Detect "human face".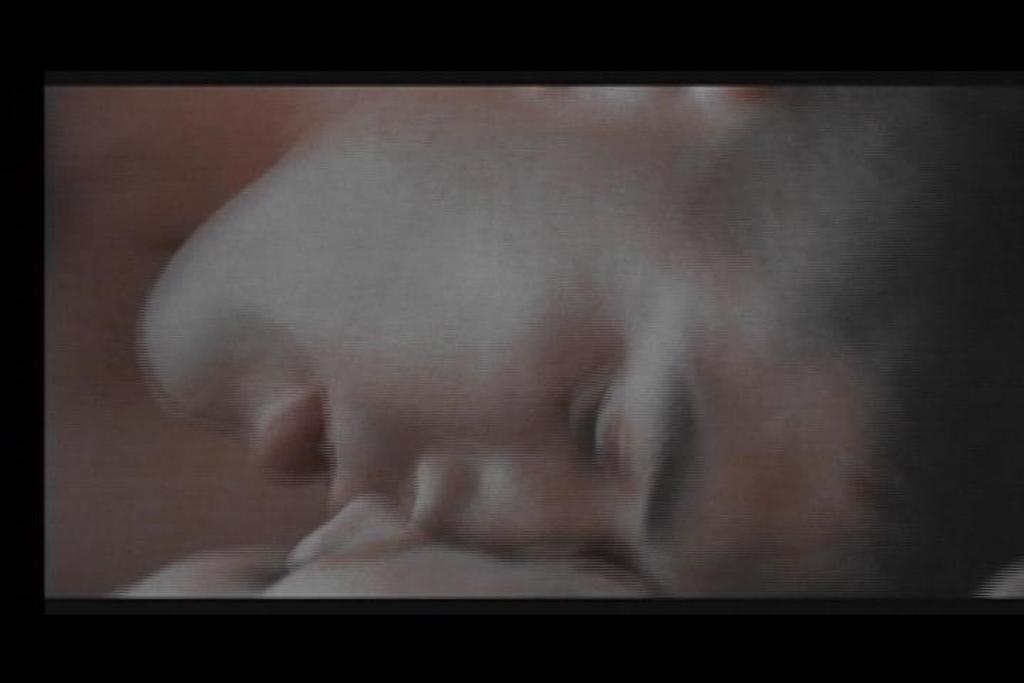
Detected at {"left": 112, "top": 487, "right": 654, "bottom": 602}.
